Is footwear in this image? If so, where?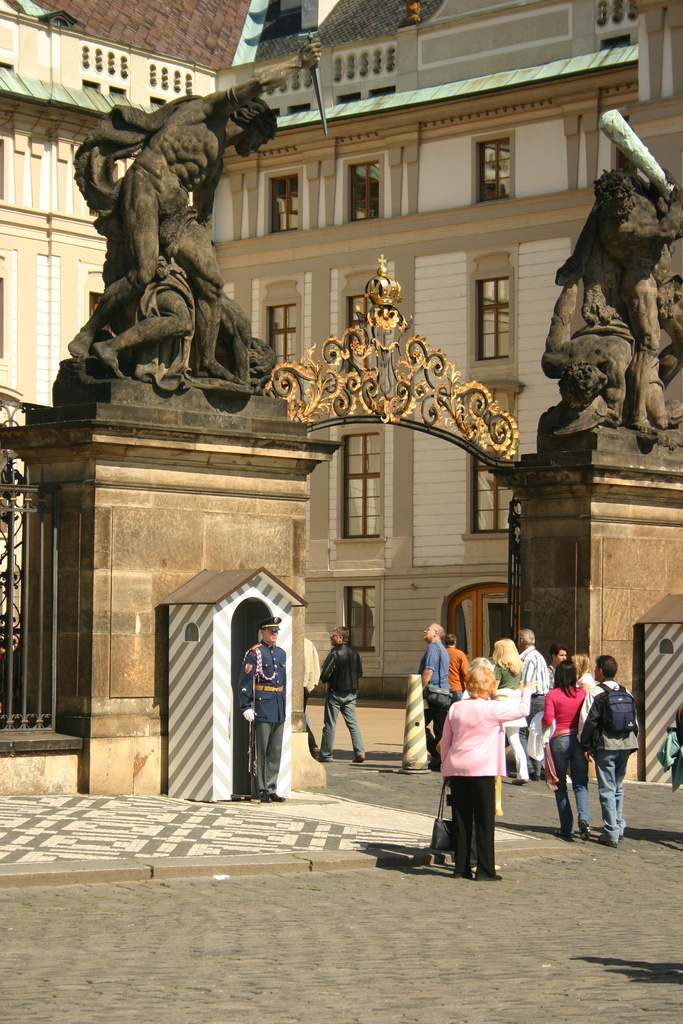
Yes, at <bbox>261, 788, 284, 800</bbox>.
